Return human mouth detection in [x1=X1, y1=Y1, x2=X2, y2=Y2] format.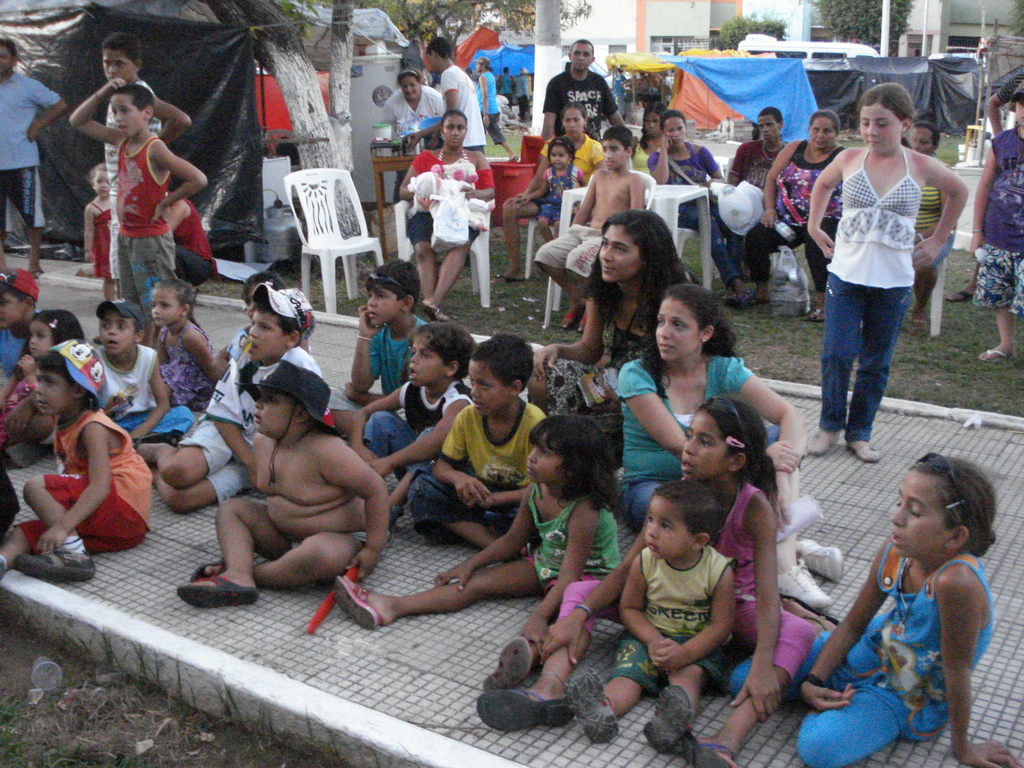
[x1=812, y1=140, x2=825, y2=147].
